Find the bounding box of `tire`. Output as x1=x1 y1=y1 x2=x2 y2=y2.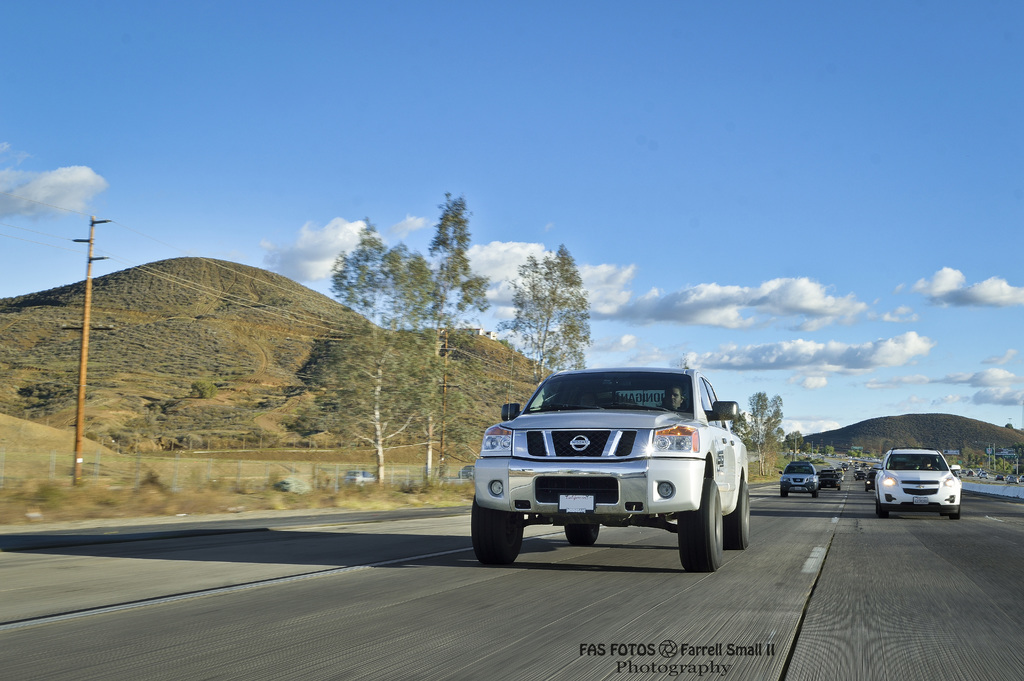
x1=682 y1=477 x2=724 y2=584.
